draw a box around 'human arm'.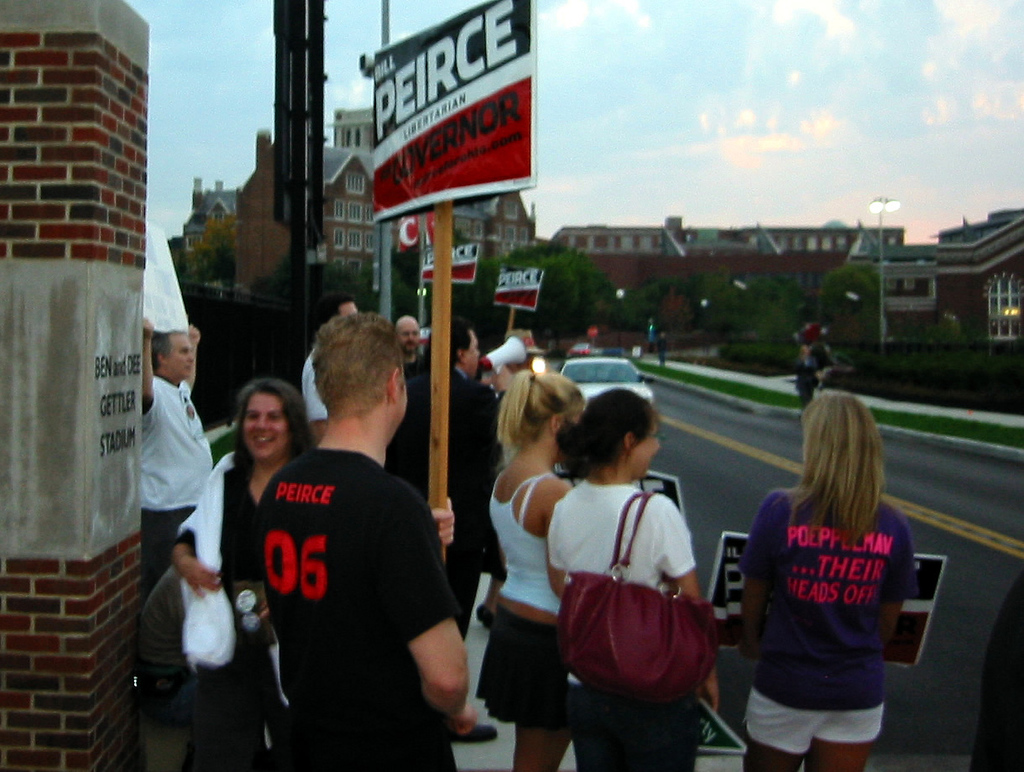
left=185, top=316, right=208, bottom=402.
